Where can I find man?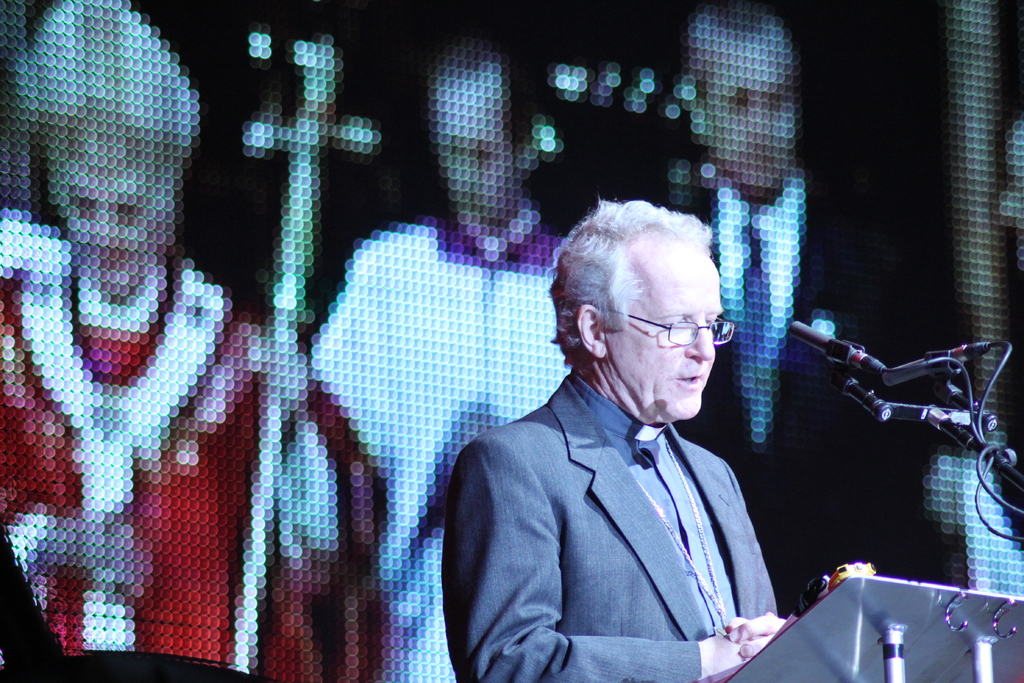
You can find it at 628, 0, 961, 486.
